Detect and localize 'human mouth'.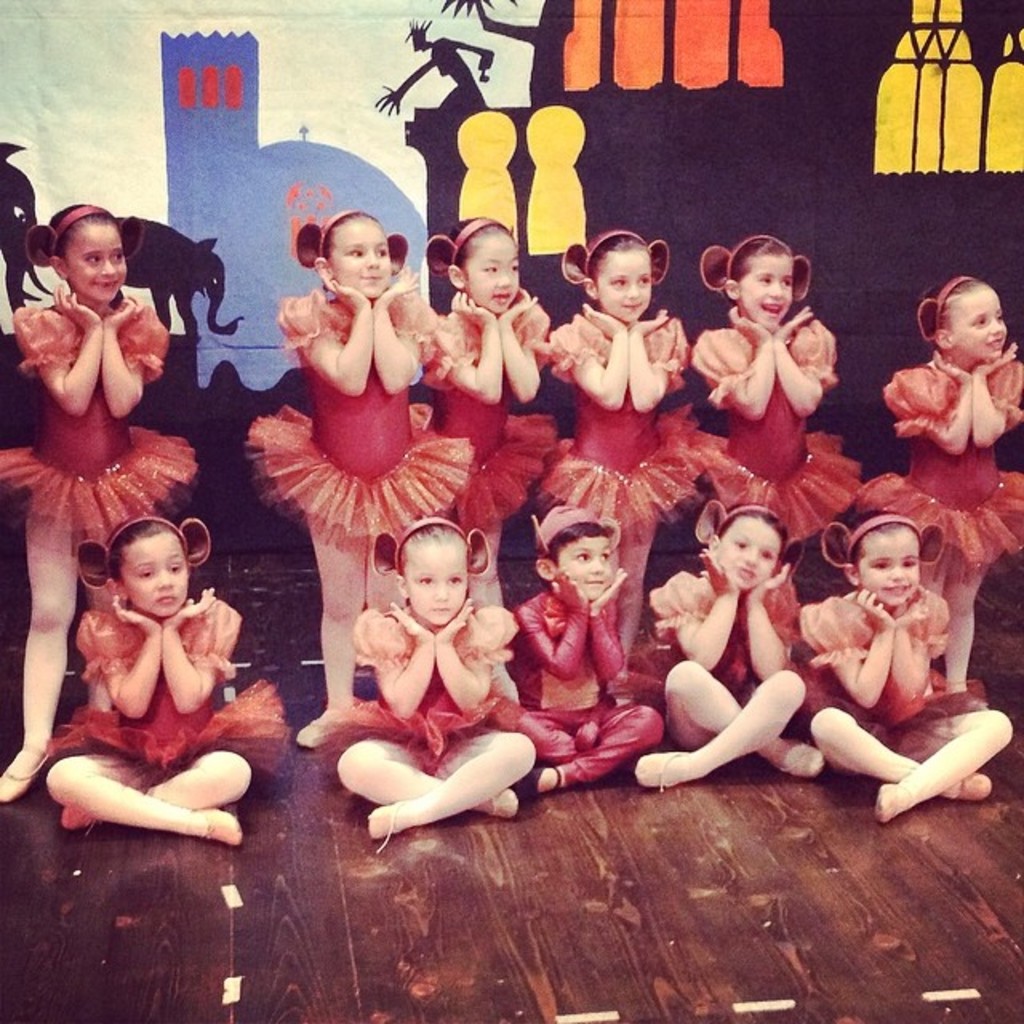
Localized at 758,302,778,317.
